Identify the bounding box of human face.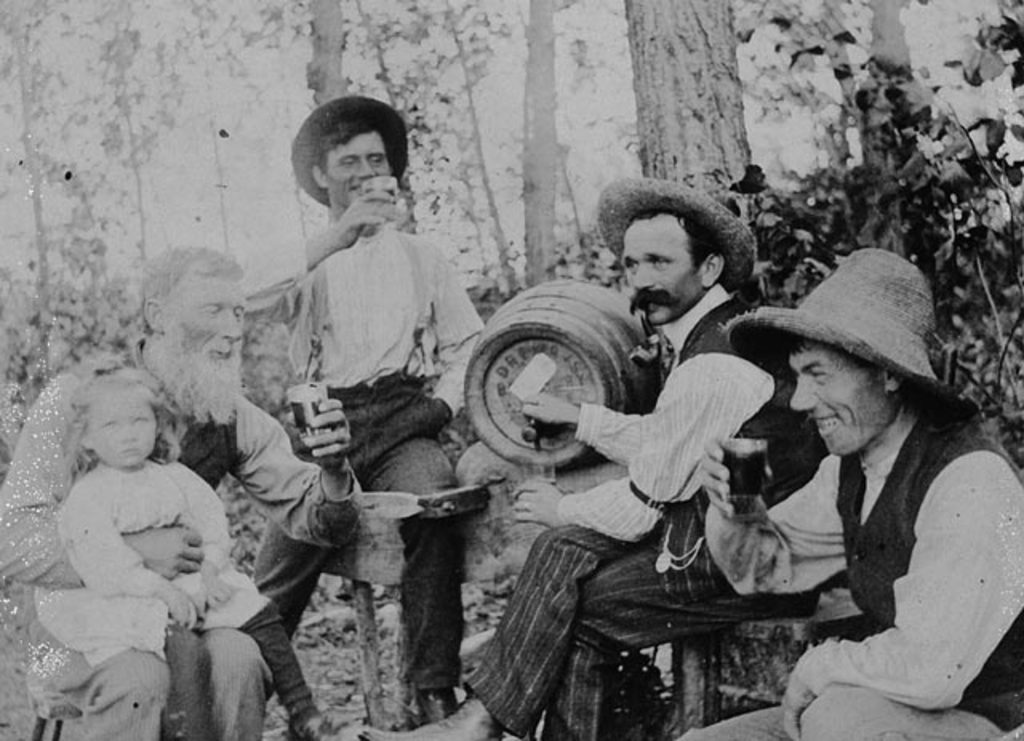
<bbox>330, 131, 394, 208</bbox>.
